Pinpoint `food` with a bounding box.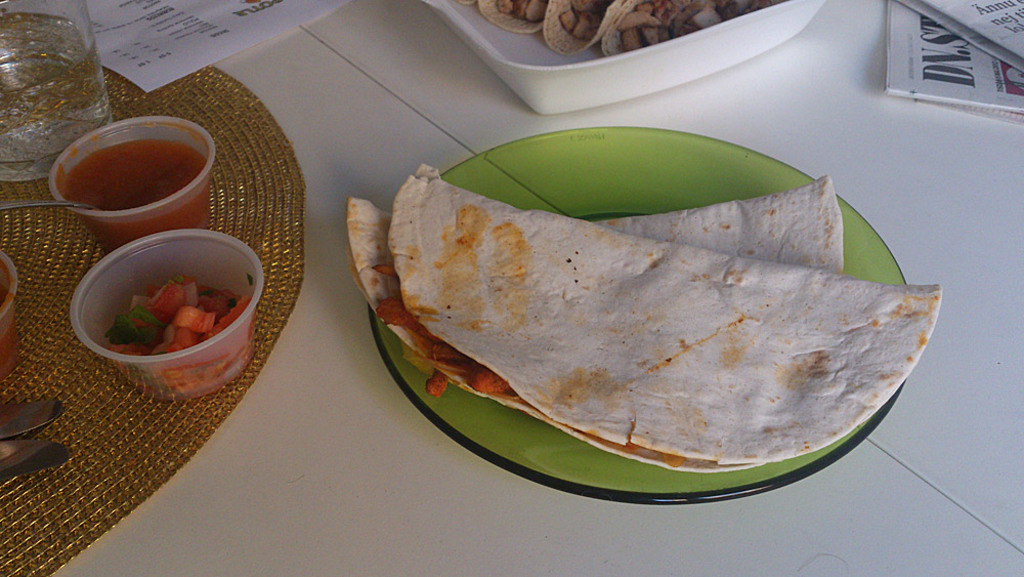
Rect(106, 274, 257, 400).
